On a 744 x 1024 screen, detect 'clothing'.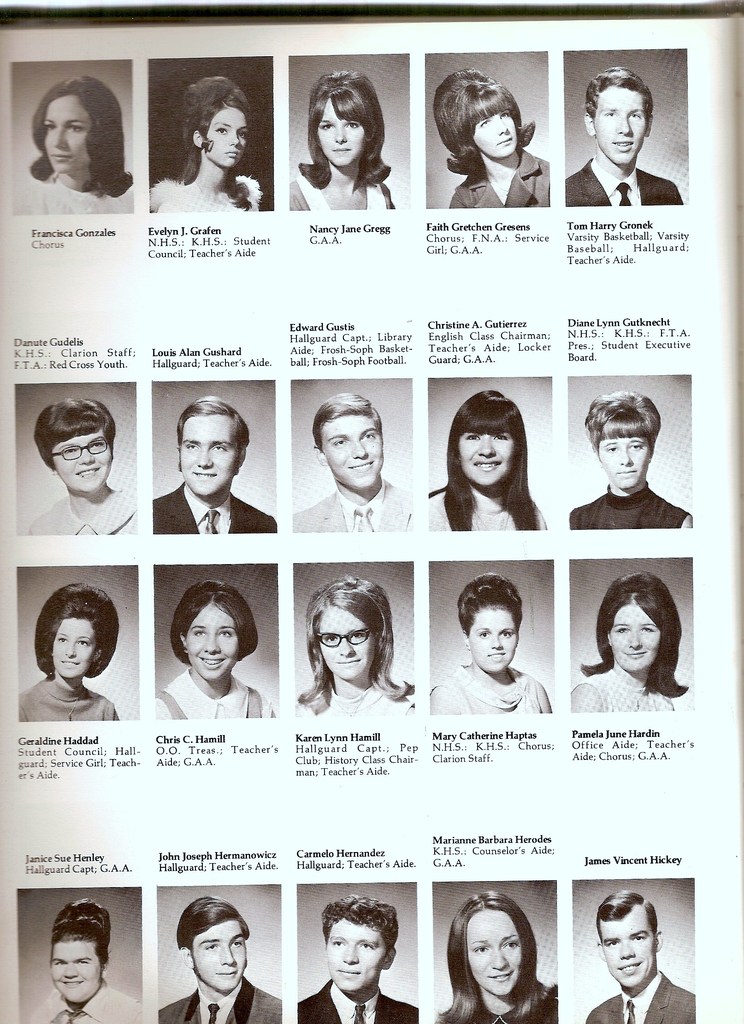
(left=295, top=689, right=398, bottom=719).
